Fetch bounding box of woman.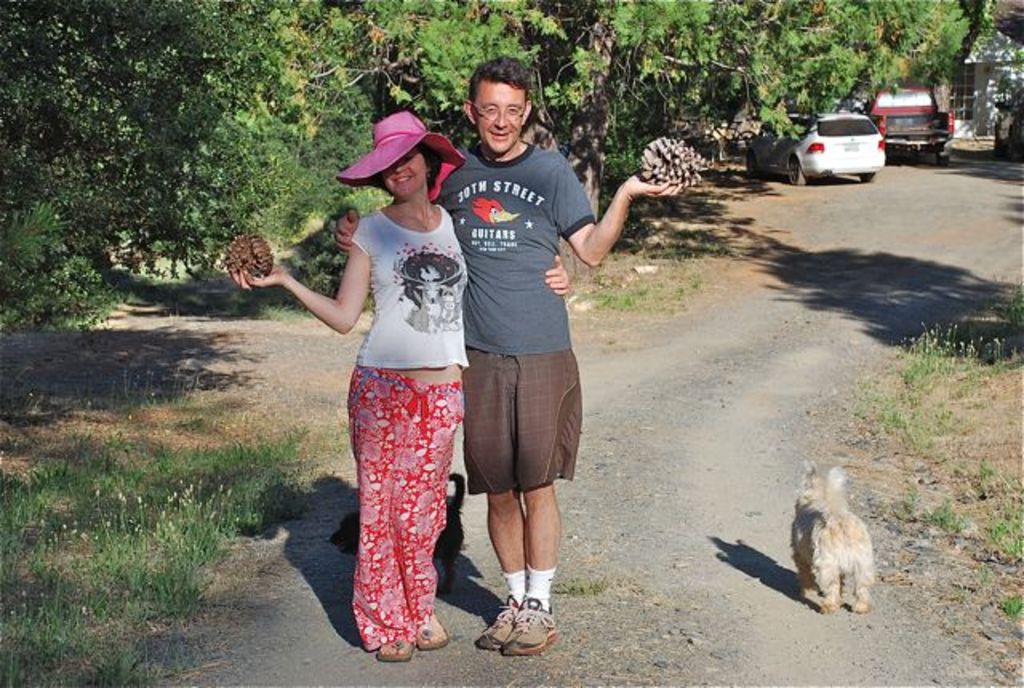
Bbox: (235,112,565,661).
